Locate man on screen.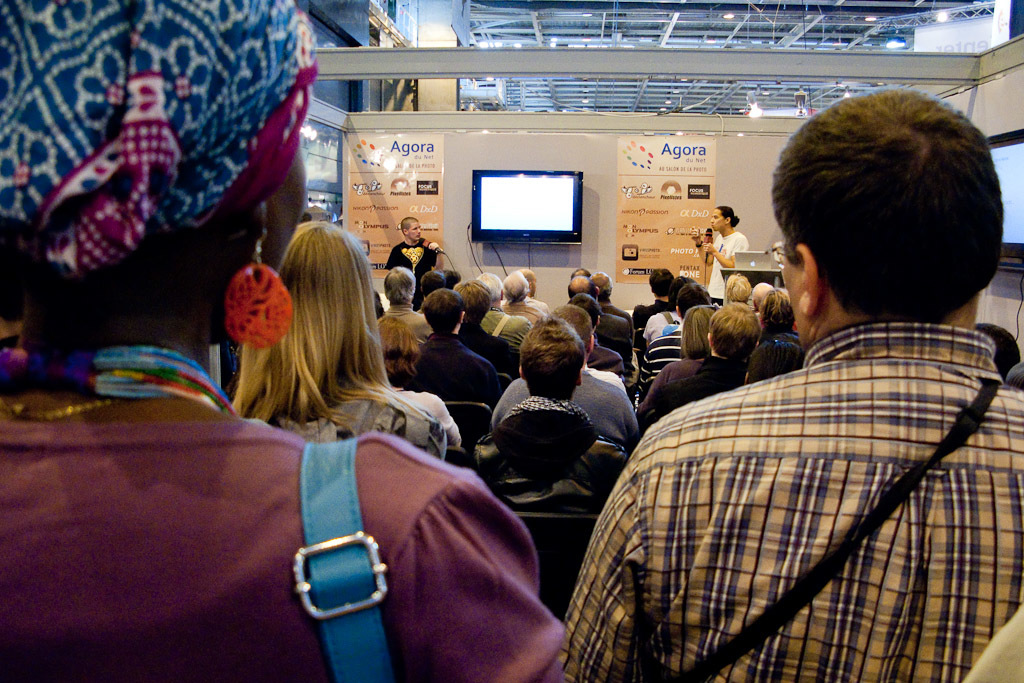
On screen at bbox=[649, 304, 762, 425].
